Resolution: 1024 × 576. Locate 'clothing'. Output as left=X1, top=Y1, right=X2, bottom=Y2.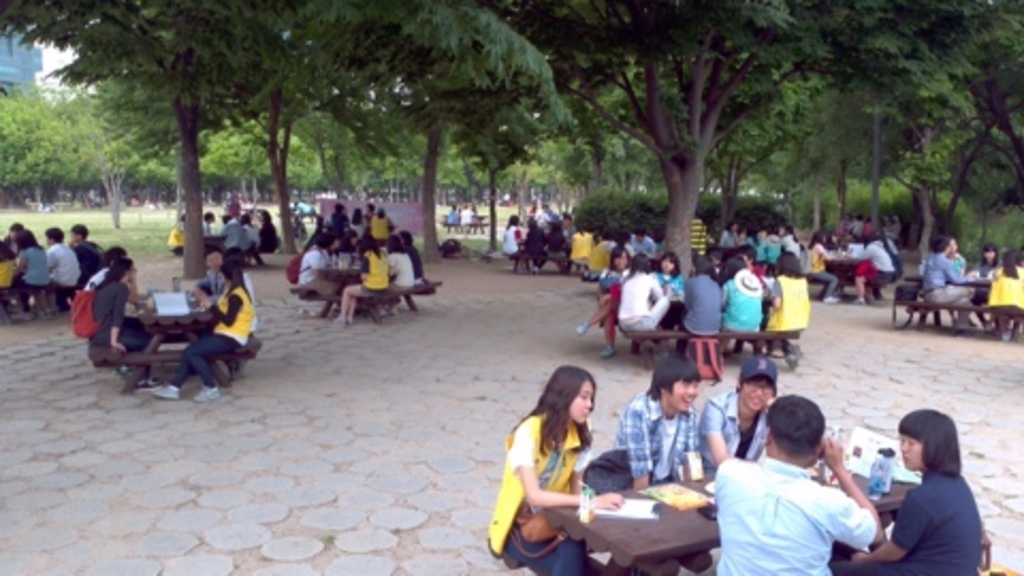
left=352, top=241, right=390, bottom=301.
